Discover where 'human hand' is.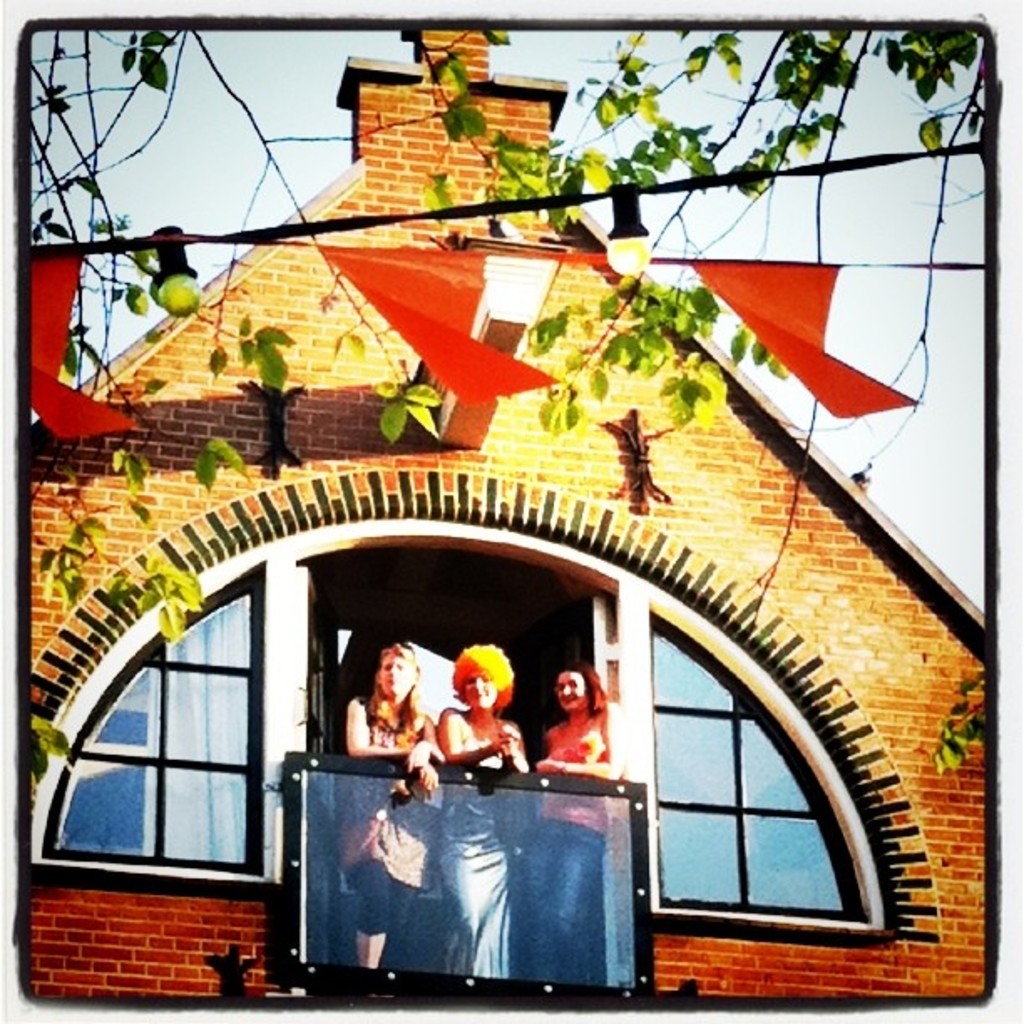
Discovered at <region>489, 733, 520, 760</region>.
